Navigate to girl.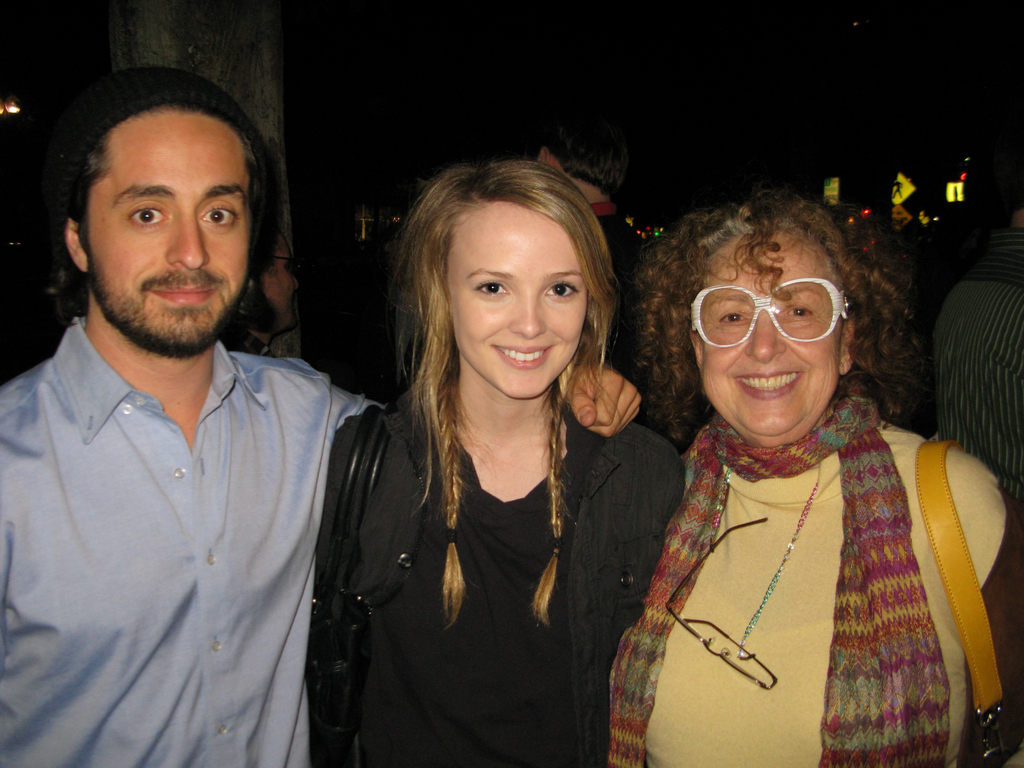
Navigation target: 327 159 680 765.
